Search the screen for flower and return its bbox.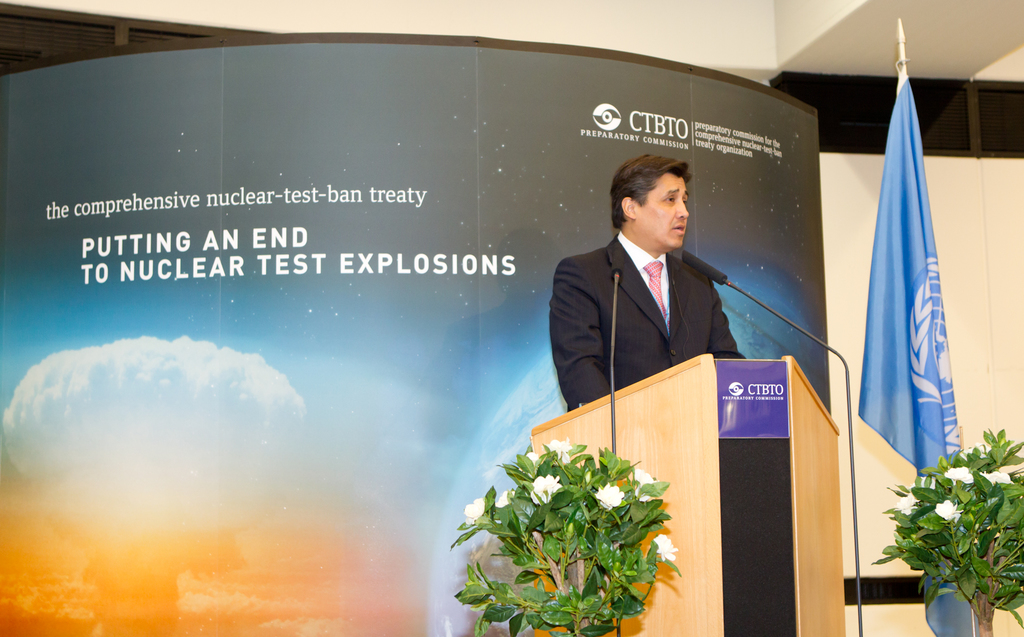
Found: select_region(636, 466, 655, 484).
